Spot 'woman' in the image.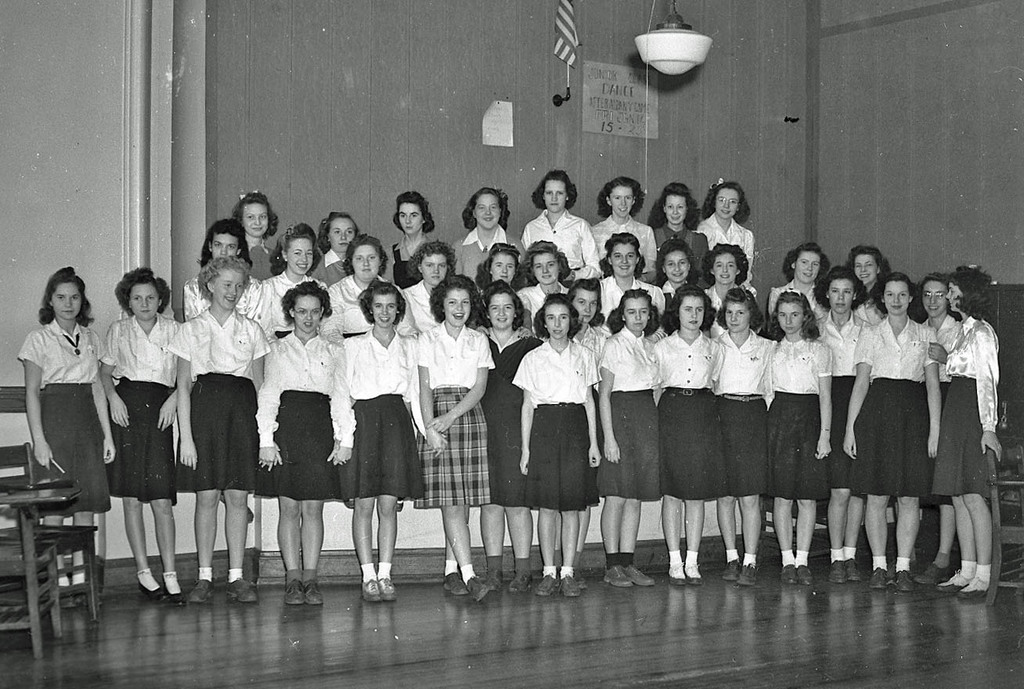
'woman' found at crop(18, 266, 114, 607).
